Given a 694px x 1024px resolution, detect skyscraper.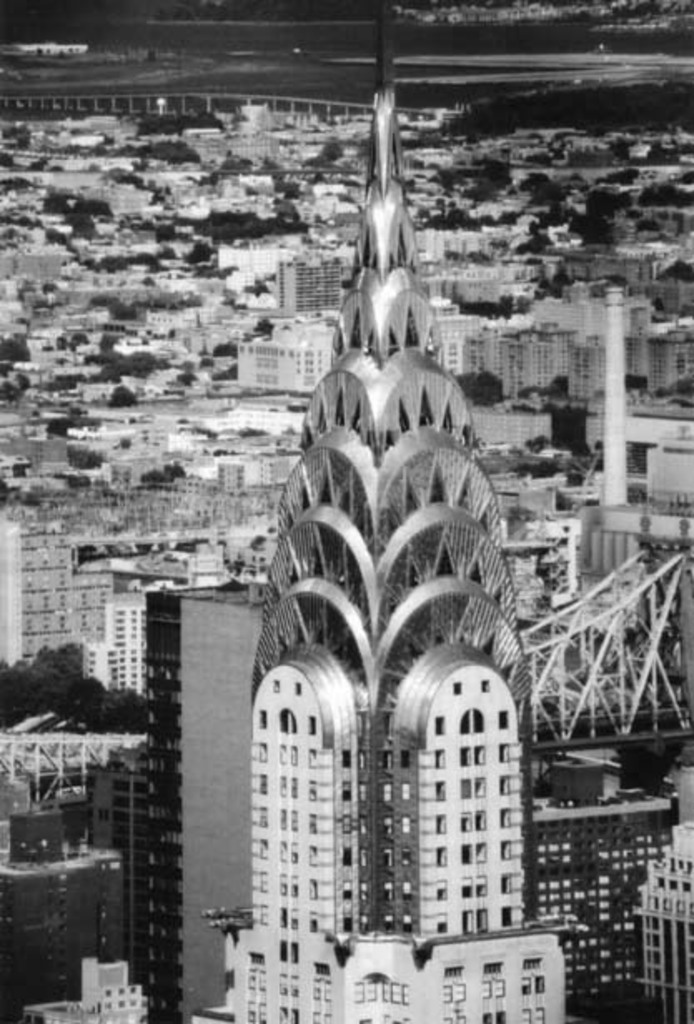
left=245, top=30, right=559, bottom=1022.
